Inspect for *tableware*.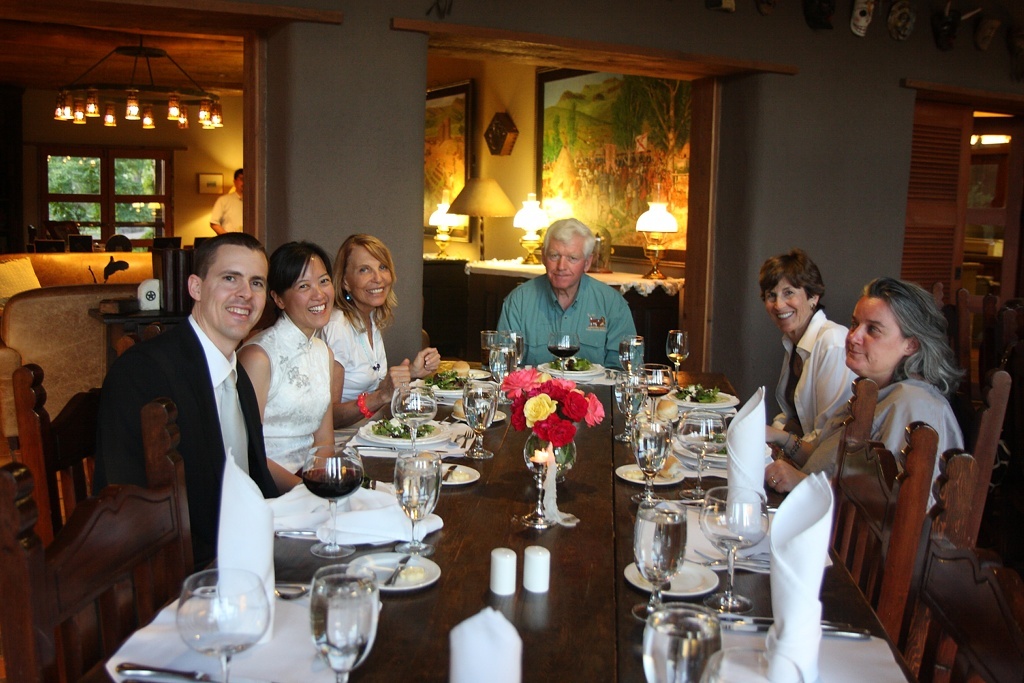
Inspection: box=[362, 417, 450, 441].
